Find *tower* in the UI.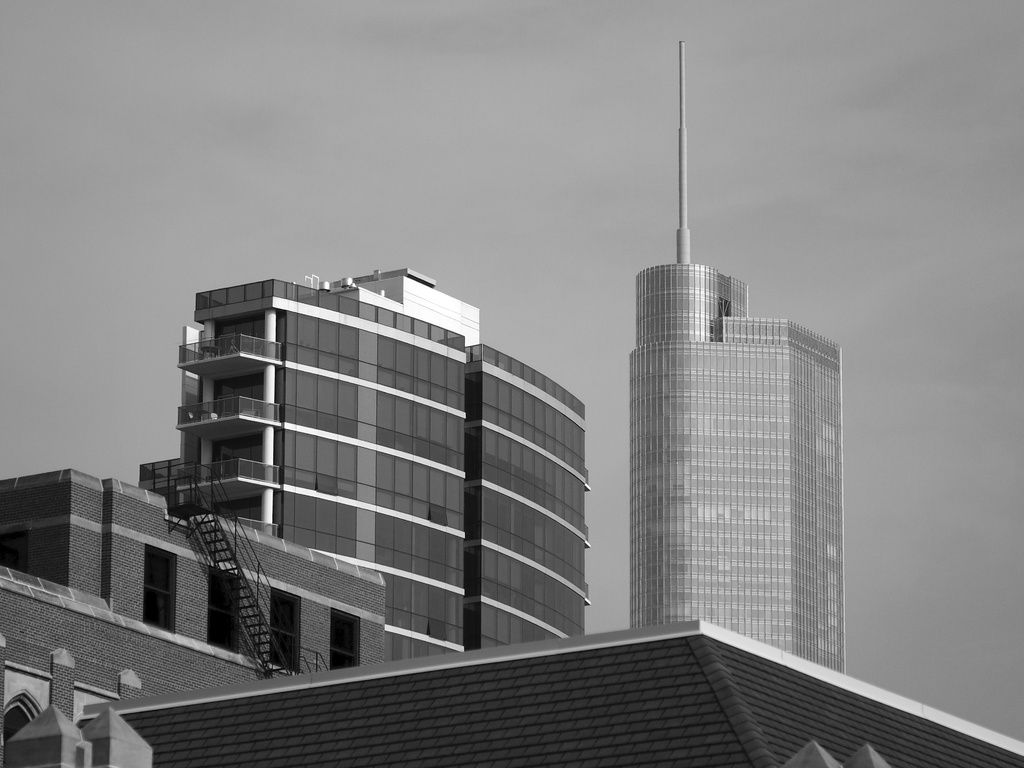
UI element at (628,32,845,674).
